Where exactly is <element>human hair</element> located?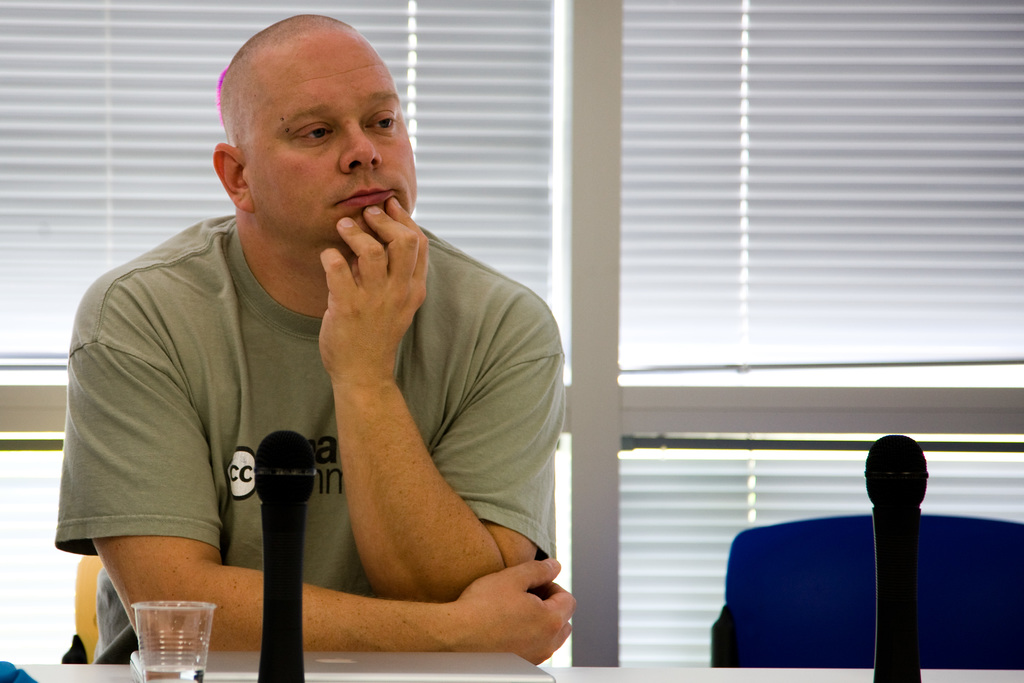
Its bounding box is <box>220,13,355,146</box>.
